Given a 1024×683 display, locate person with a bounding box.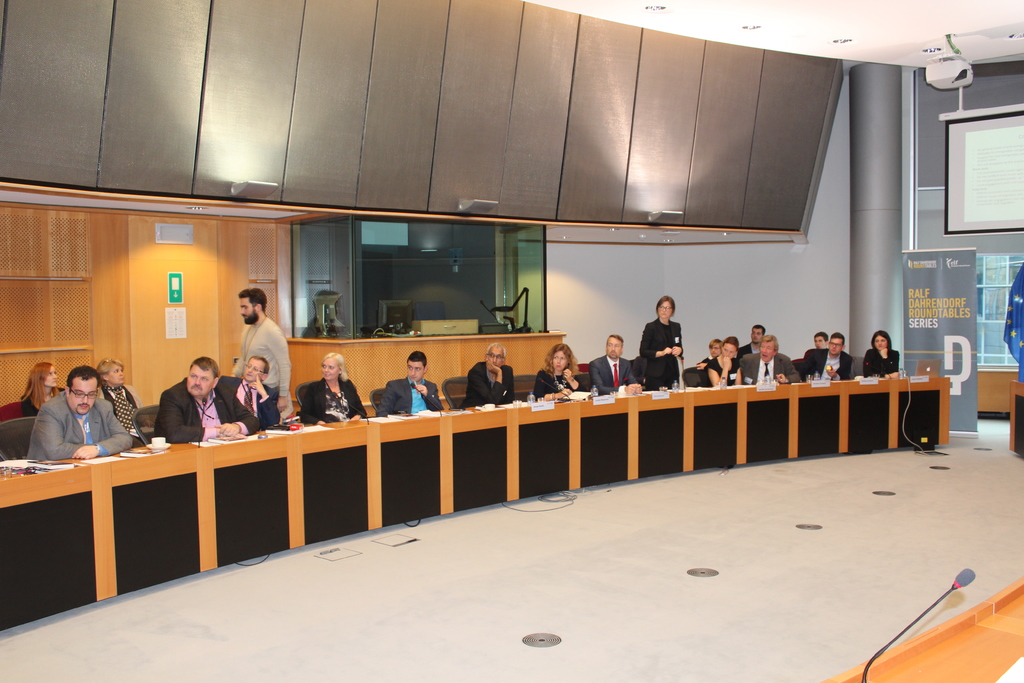
Located: l=34, t=365, r=125, b=468.
